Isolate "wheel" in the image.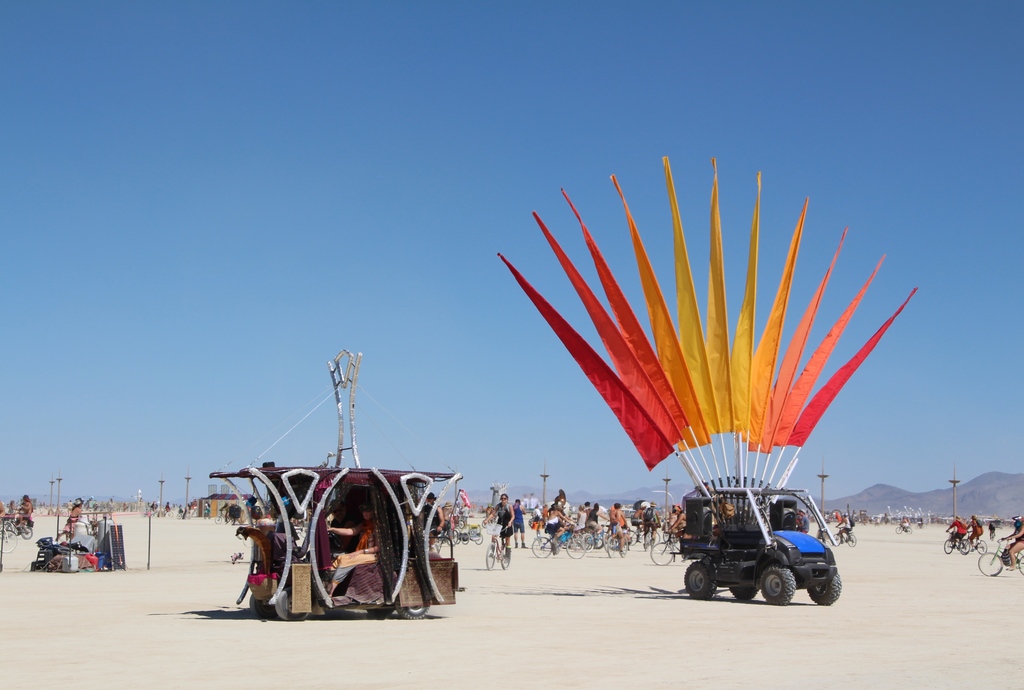
Isolated region: 730, 587, 758, 600.
